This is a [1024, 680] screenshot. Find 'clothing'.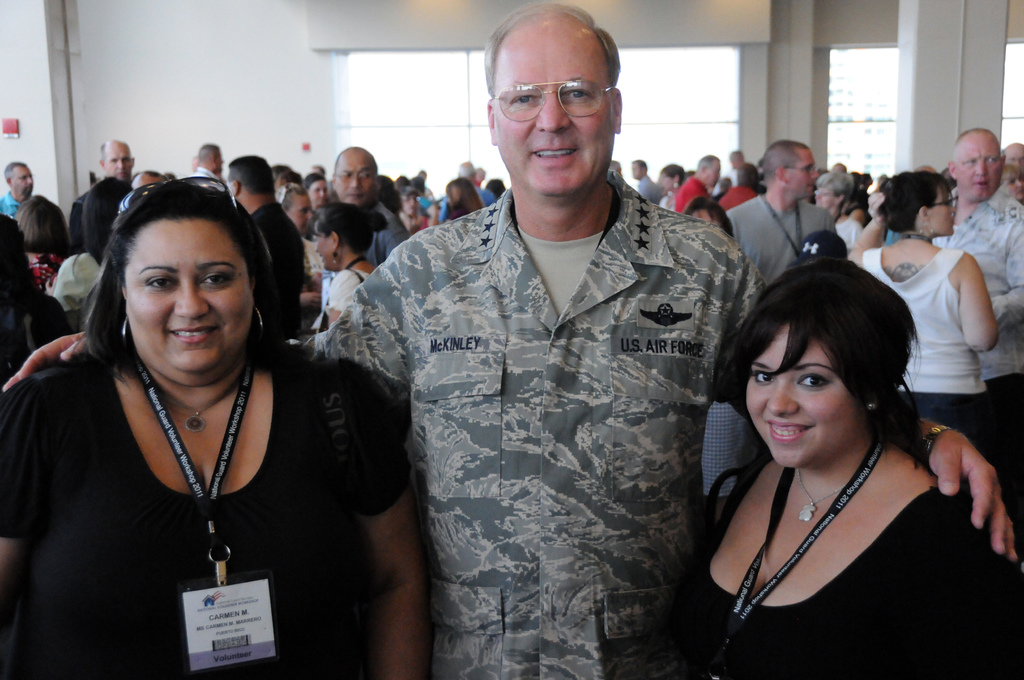
Bounding box: (x1=289, y1=170, x2=765, y2=679).
